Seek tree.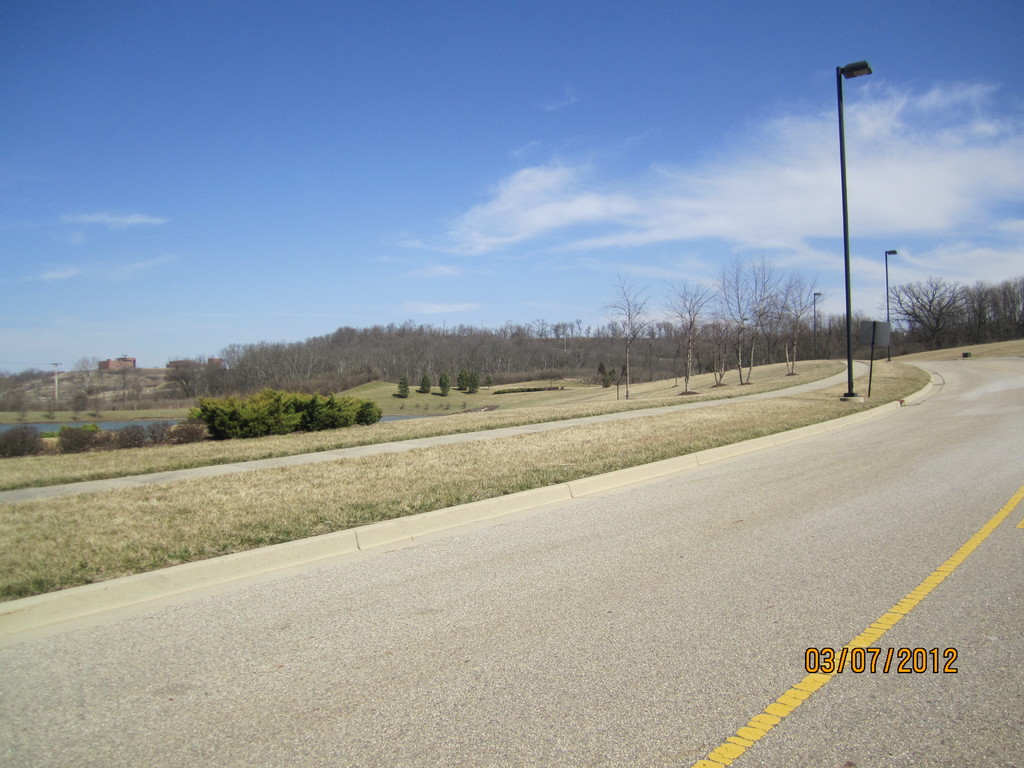
(left=961, top=274, right=1023, bottom=341).
